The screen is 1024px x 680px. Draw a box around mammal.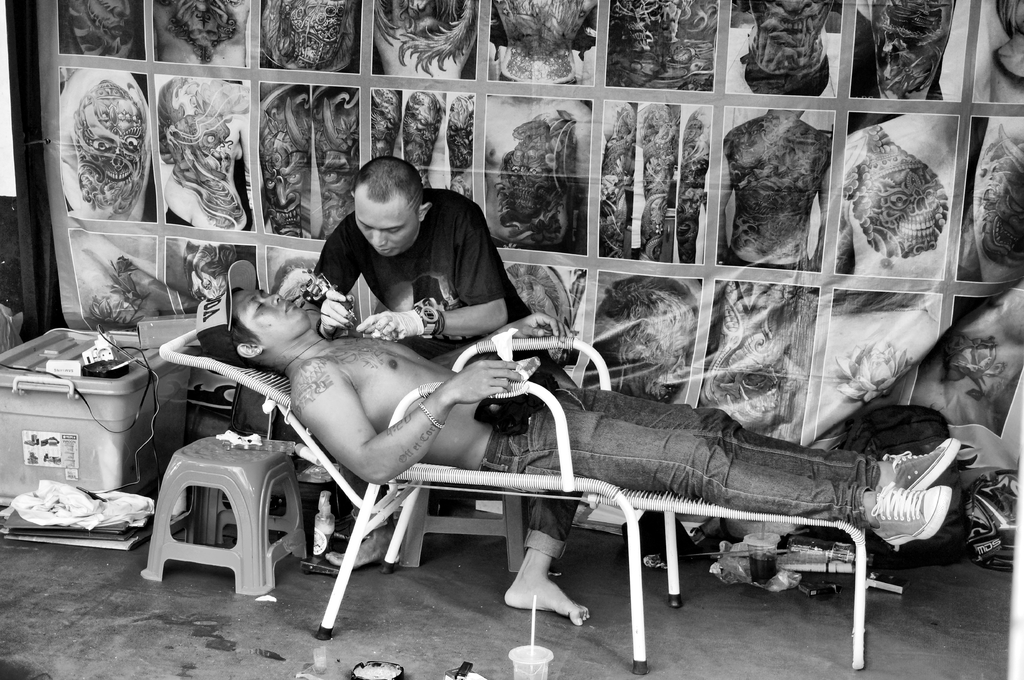
197, 289, 958, 547.
